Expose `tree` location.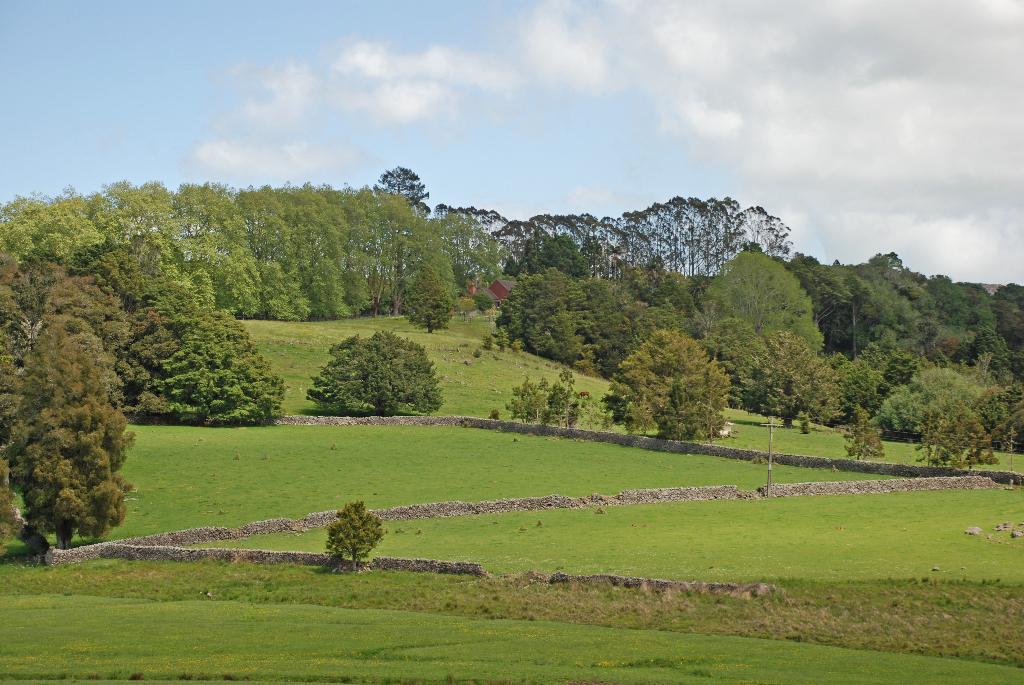
Exposed at pyautogui.locateOnScreen(314, 492, 385, 579).
